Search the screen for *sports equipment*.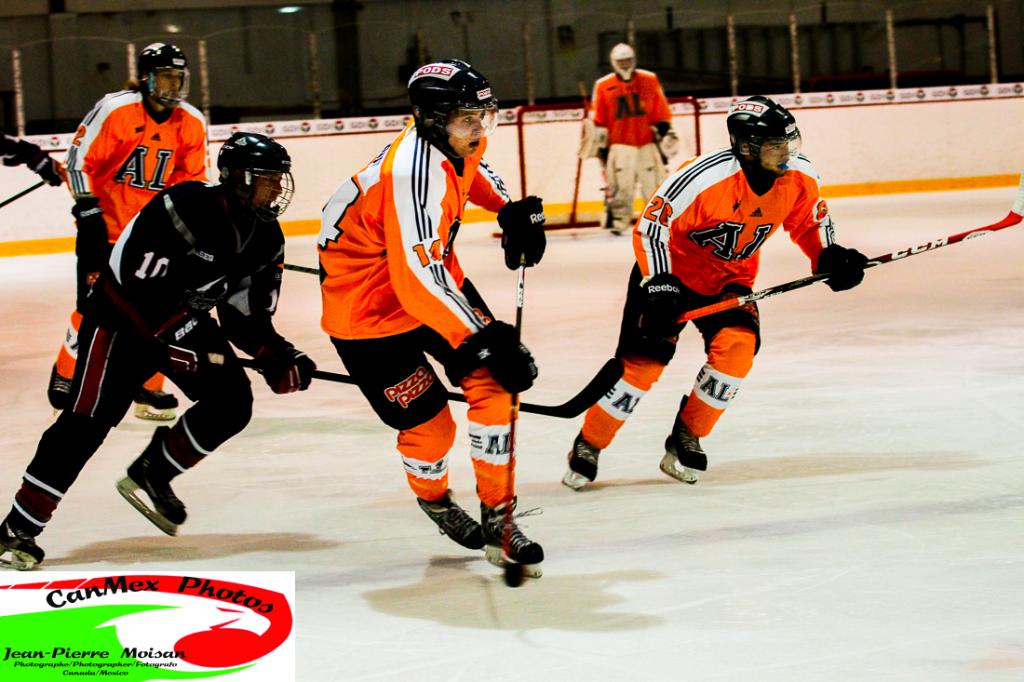
Found at detection(257, 335, 316, 399).
